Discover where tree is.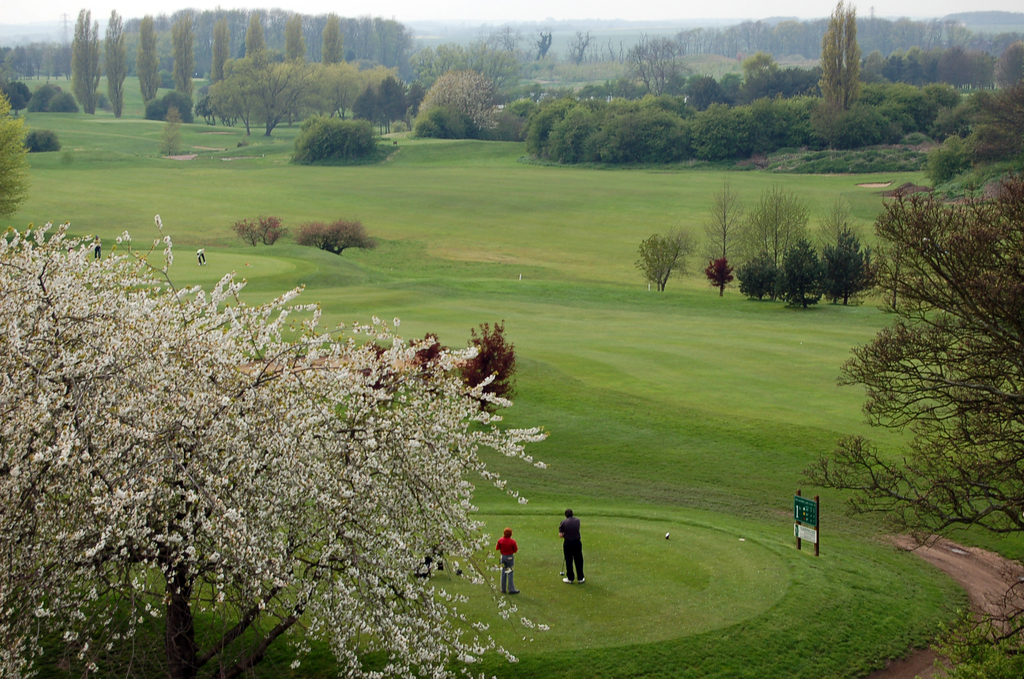
Discovered at x1=132 y1=11 x2=165 y2=99.
